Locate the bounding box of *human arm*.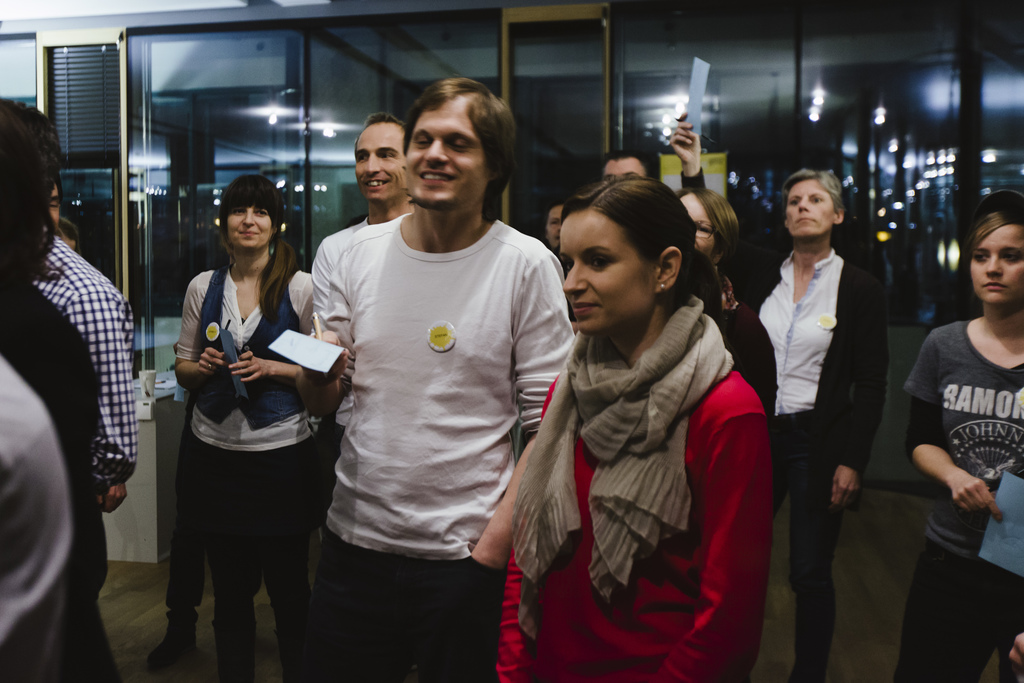
Bounding box: detection(644, 408, 777, 682).
